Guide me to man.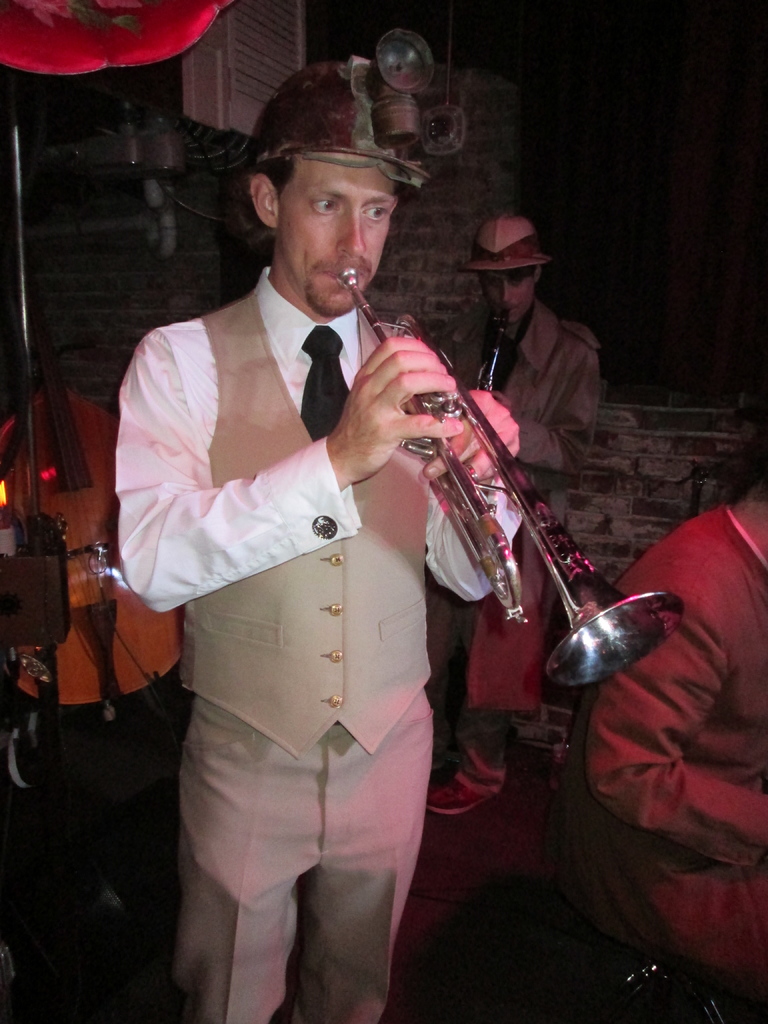
Guidance: bbox(419, 209, 604, 814).
